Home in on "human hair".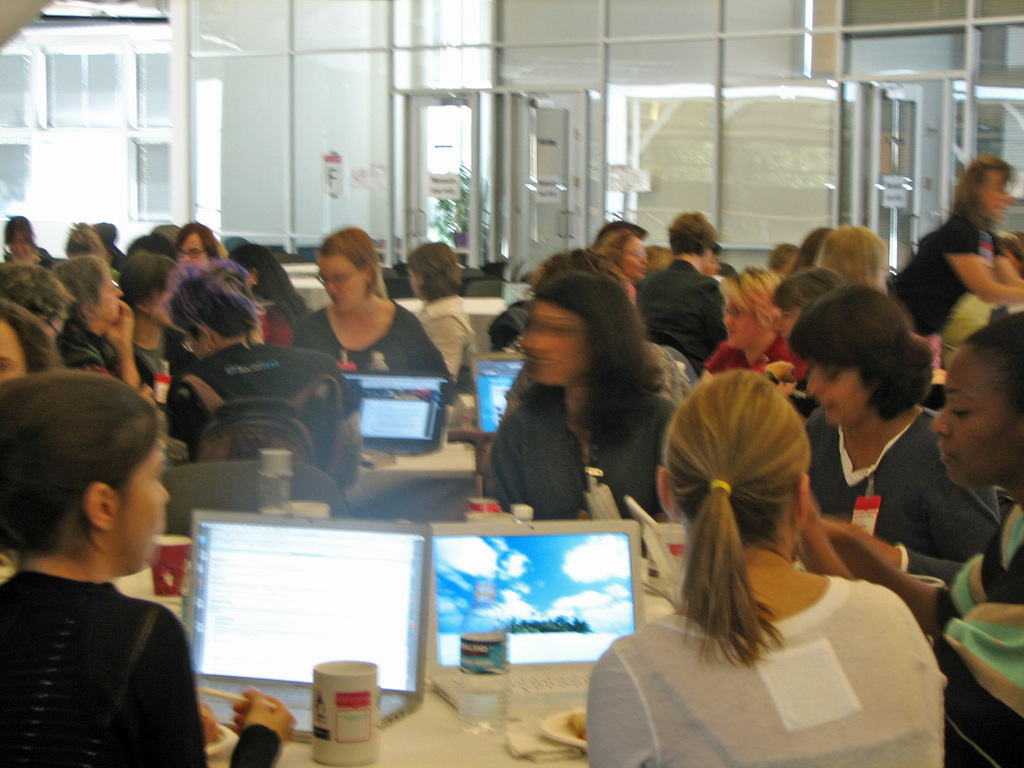
Homed in at 776, 268, 840, 307.
